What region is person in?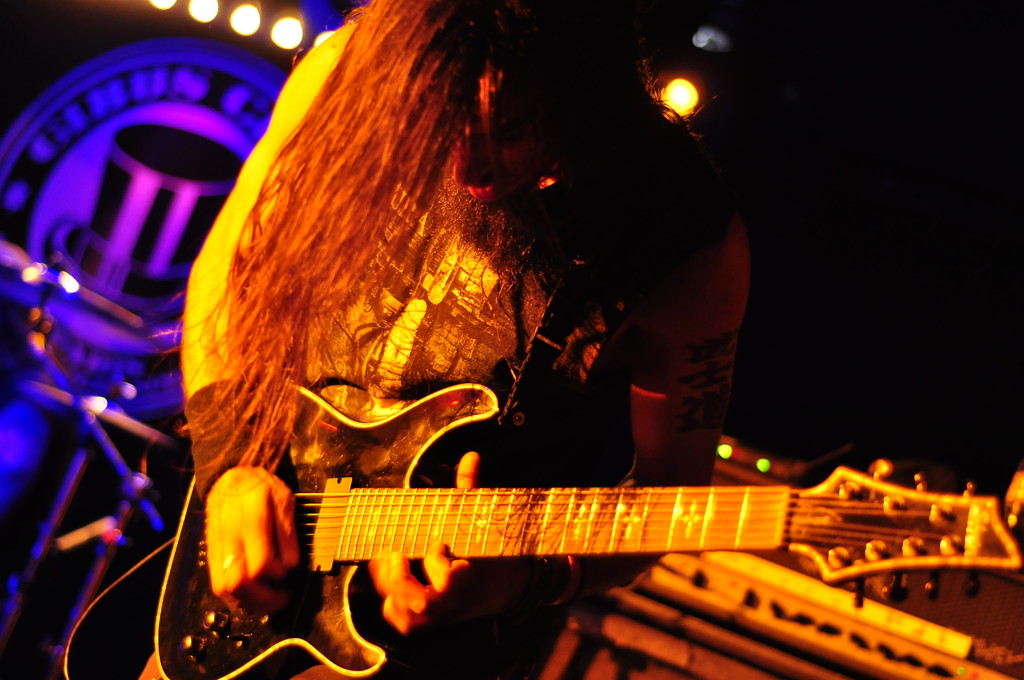
crop(178, 0, 758, 679).
